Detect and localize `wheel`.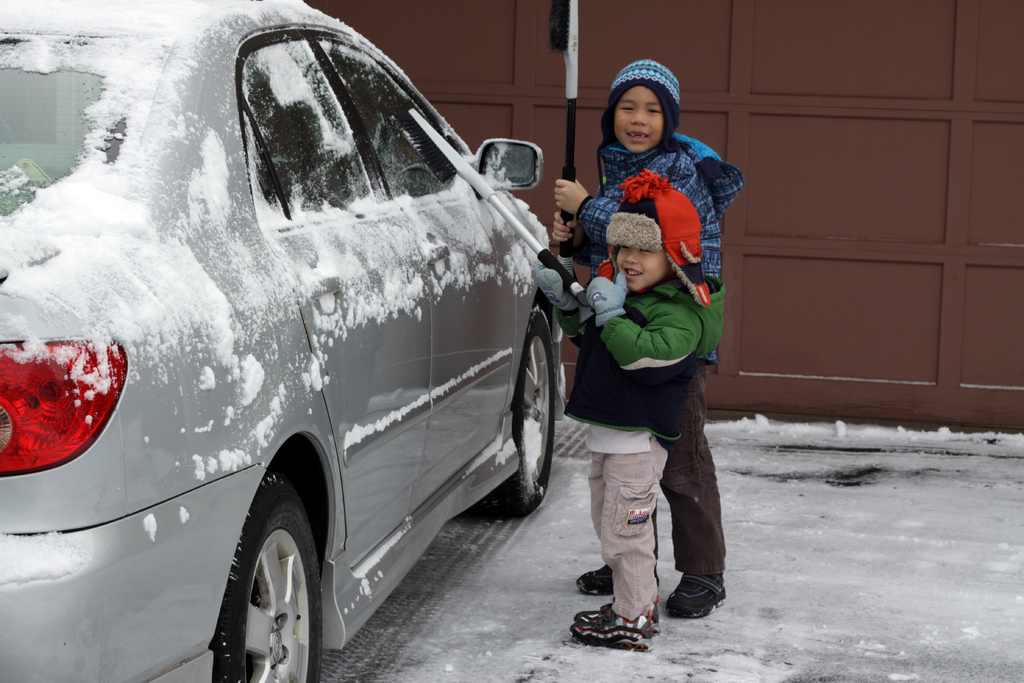
Localized at {"left": 479, "top": 302, "right": 556, "bottom": 518}.
